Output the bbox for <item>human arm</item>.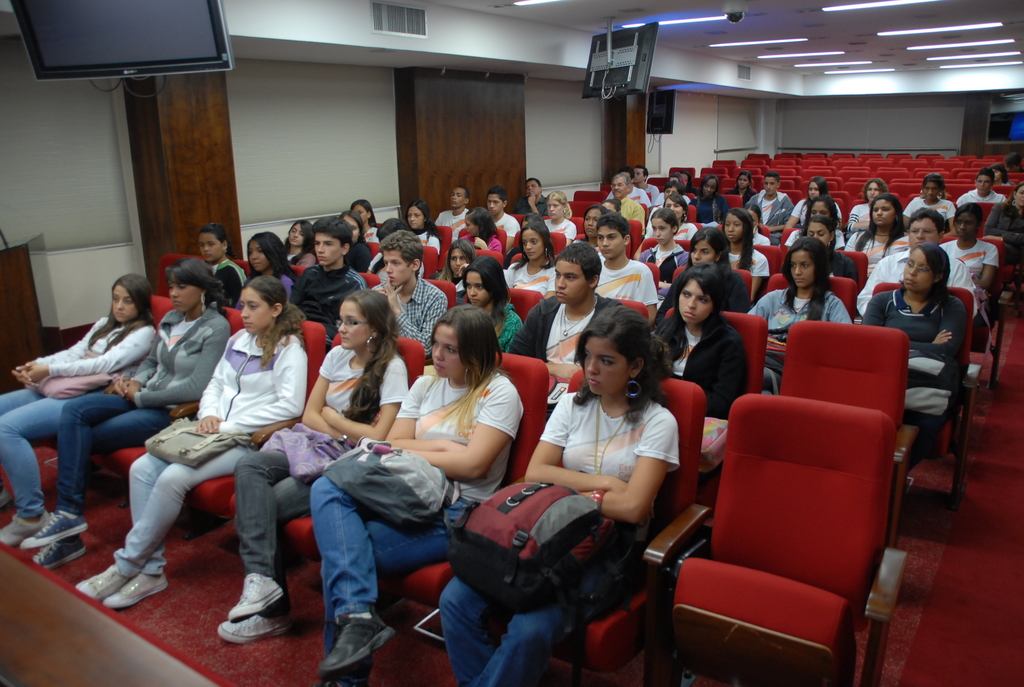
[x1=383, y1=373, x2=473, y2=453].
